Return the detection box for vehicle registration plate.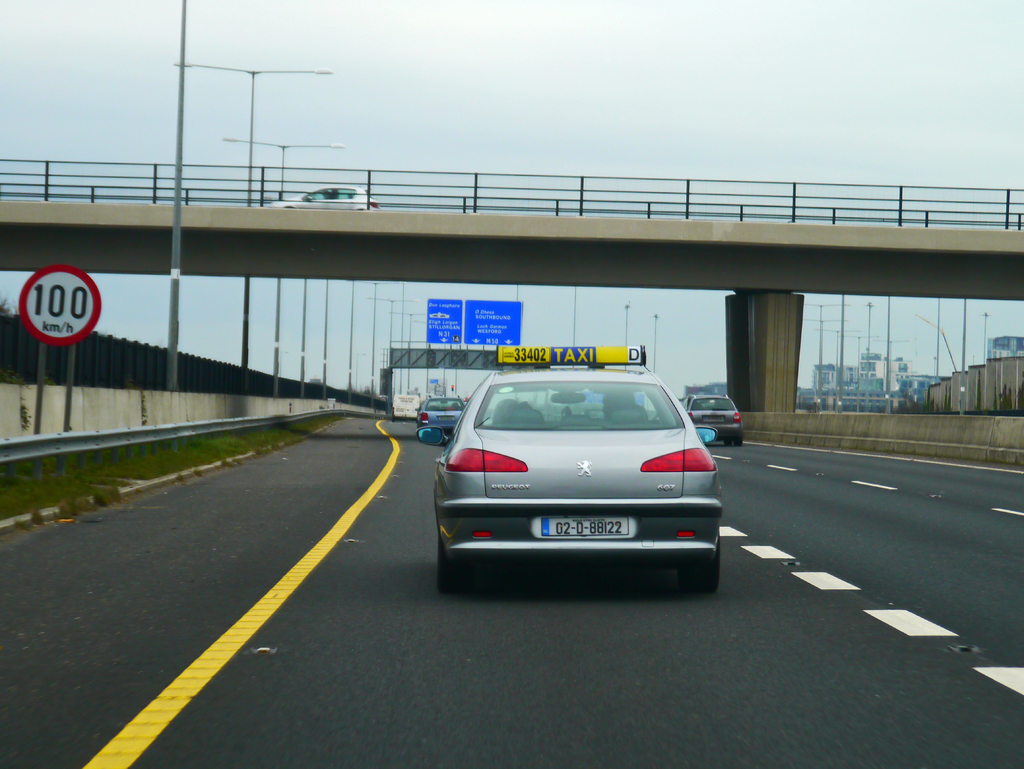
left=531, top=514, right=641, bottom=542.
